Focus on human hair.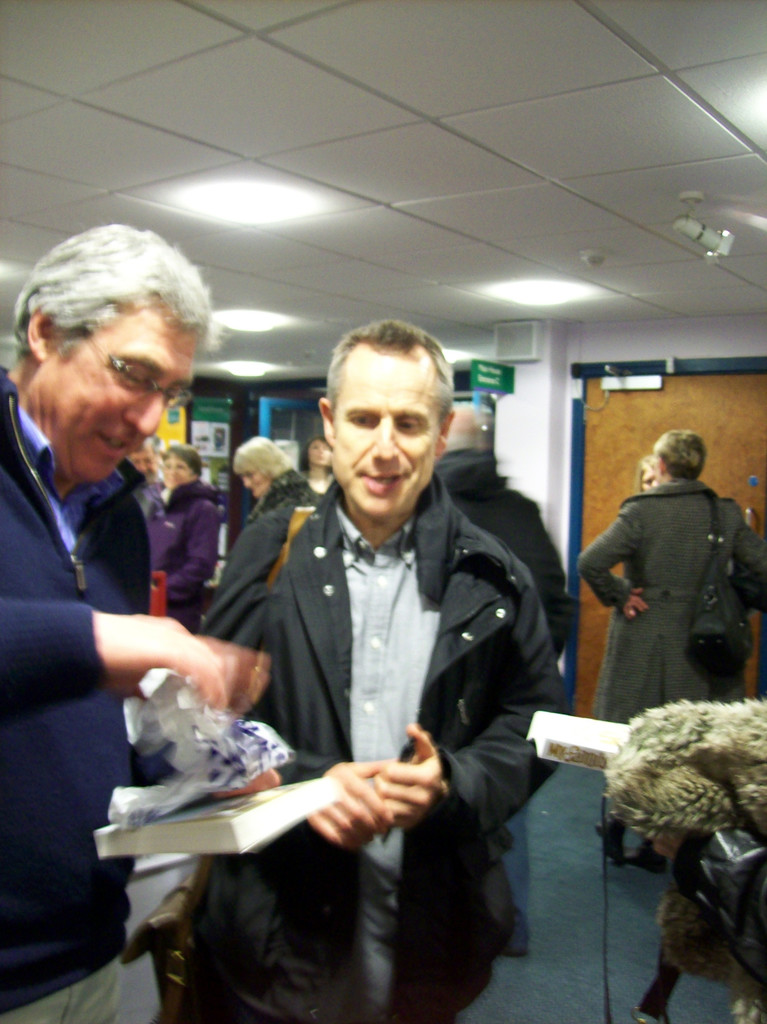
Focused at (629,452,658,492).
